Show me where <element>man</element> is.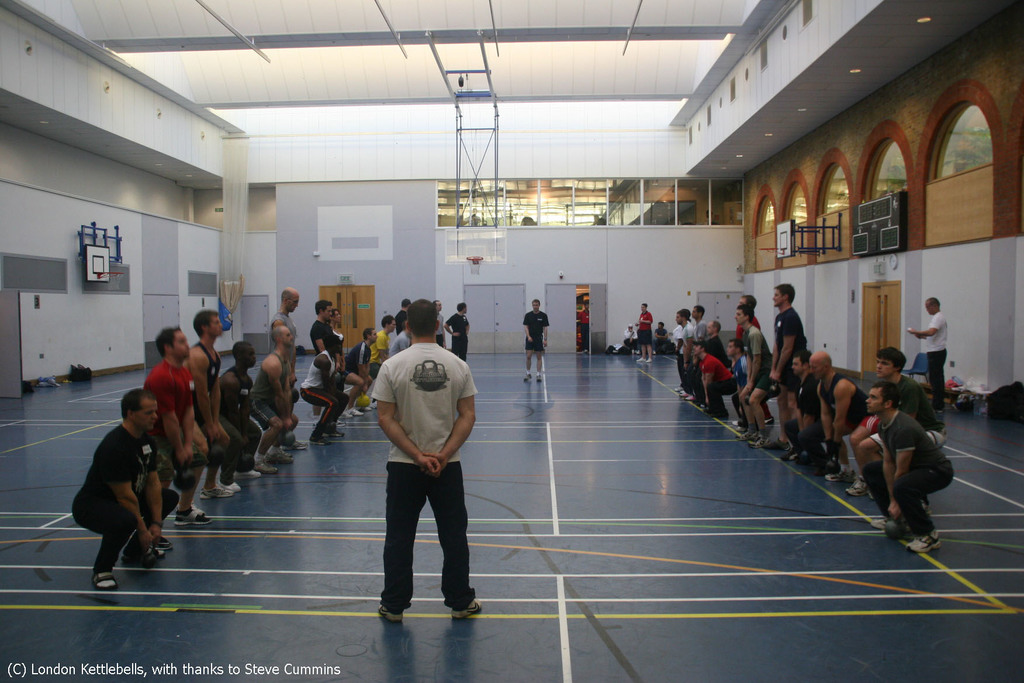
<element>man</element> is at [397,299,410,311].
